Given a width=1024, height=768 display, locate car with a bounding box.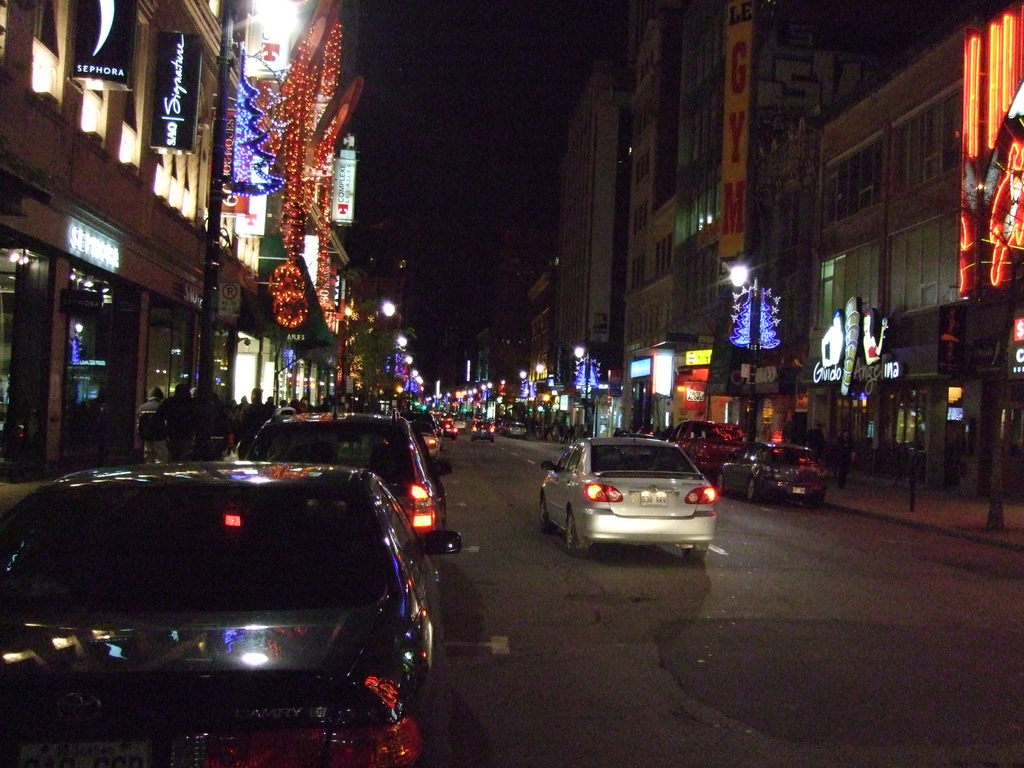
Located: crop(499, 419, 527, 438).
